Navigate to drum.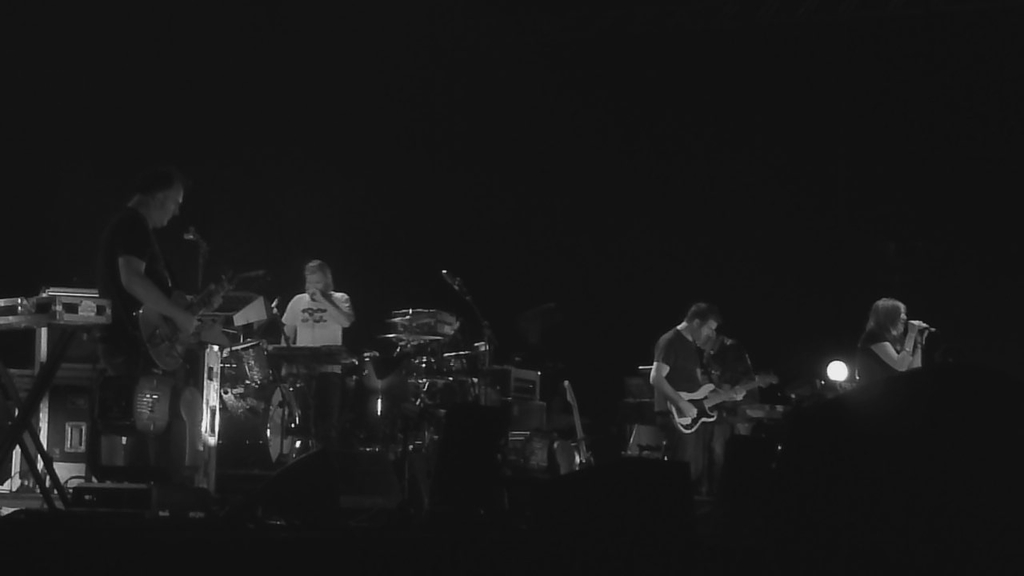
Navigation target: 214, 374, 311, 468.
